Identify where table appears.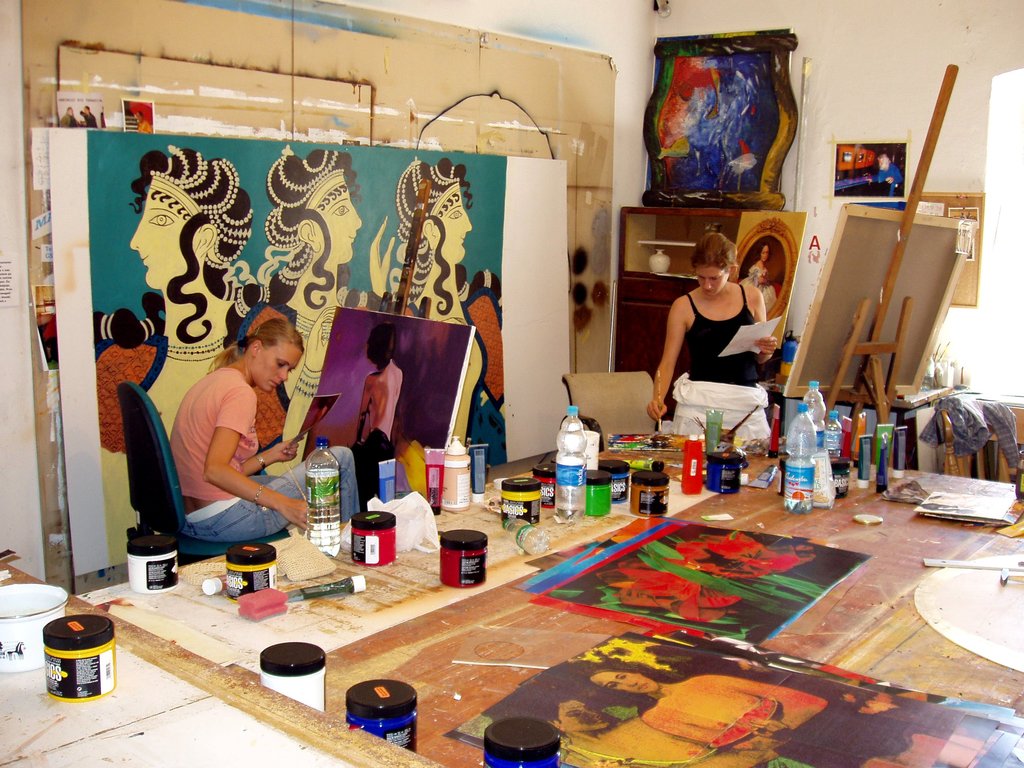
Appears at 75 429 1023 767.
